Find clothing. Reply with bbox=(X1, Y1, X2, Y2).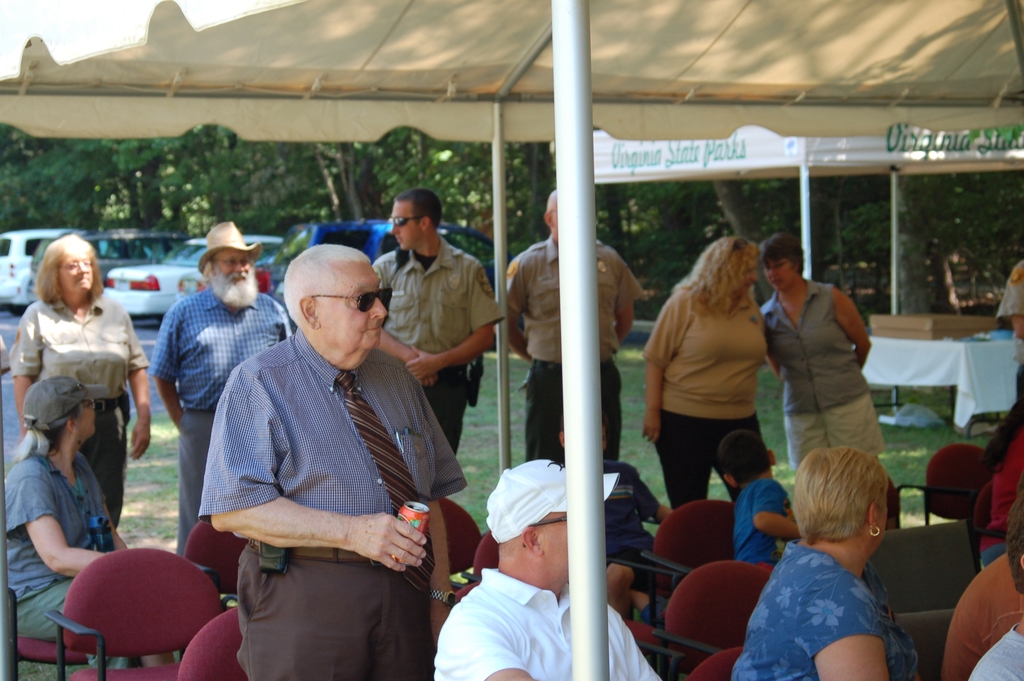
bbox=(996, 261, 1023, 411).
